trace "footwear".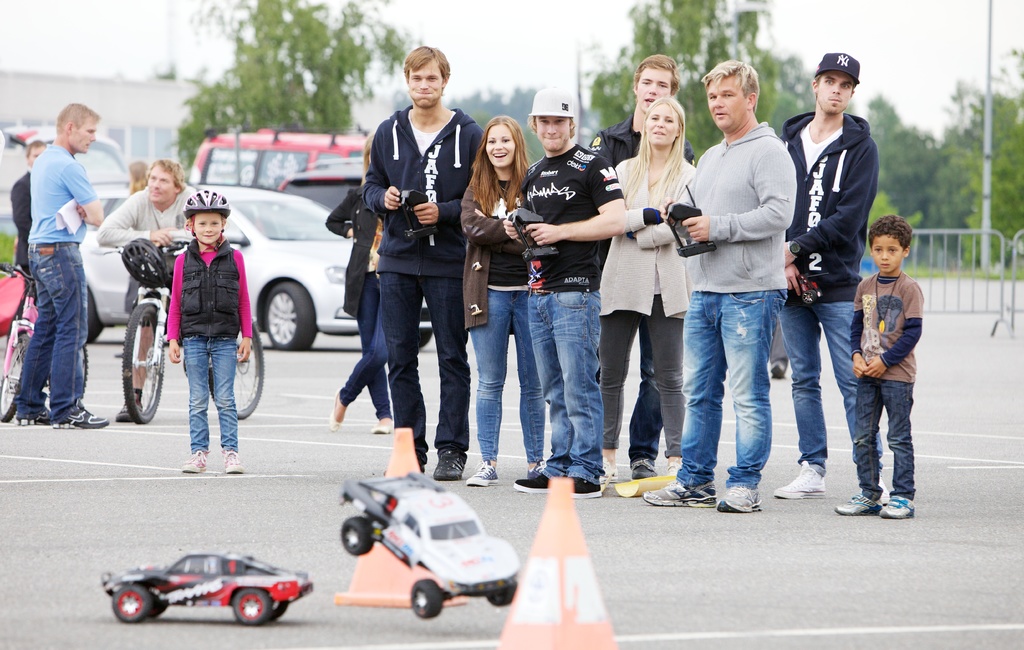
Traced to (left=221, top=448, right=243, bottom=473).
